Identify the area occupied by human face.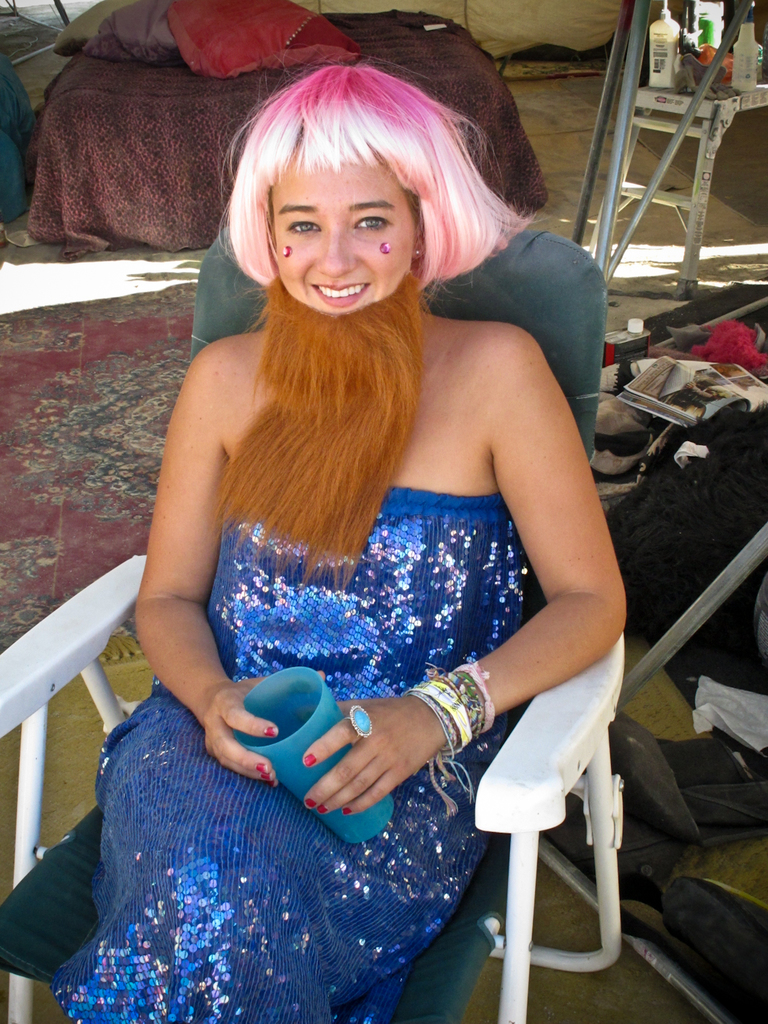
Area: detection(274, 147, 416, 317).
